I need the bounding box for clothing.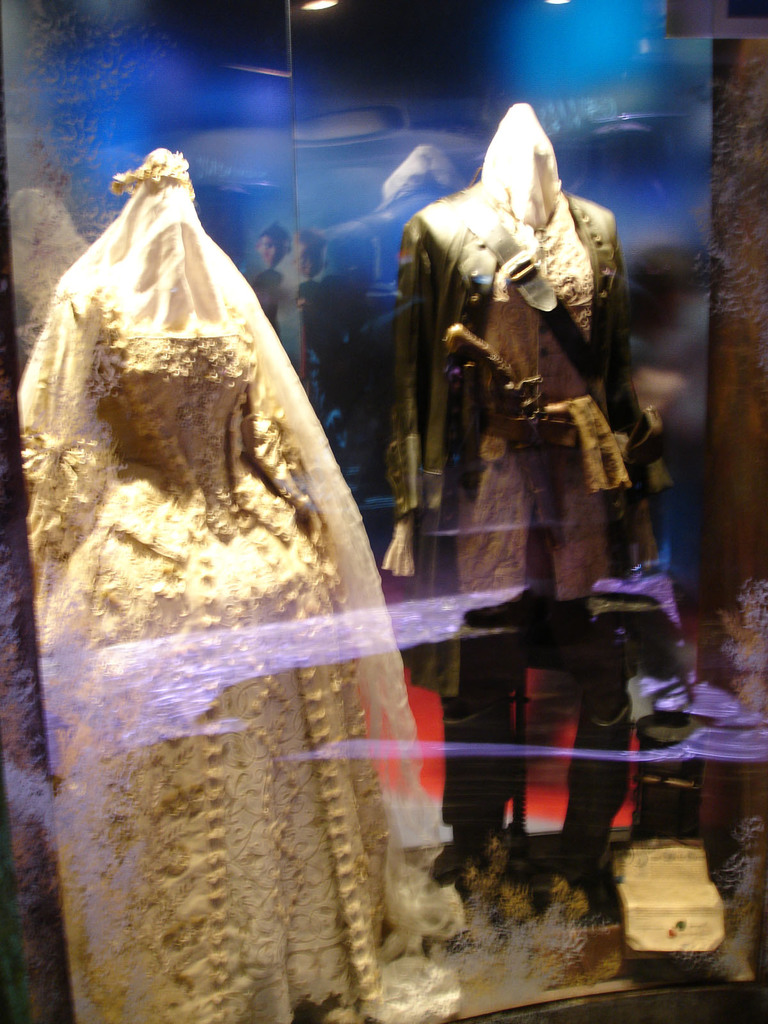
Here it is: box=[388, 178, 641, 872].
